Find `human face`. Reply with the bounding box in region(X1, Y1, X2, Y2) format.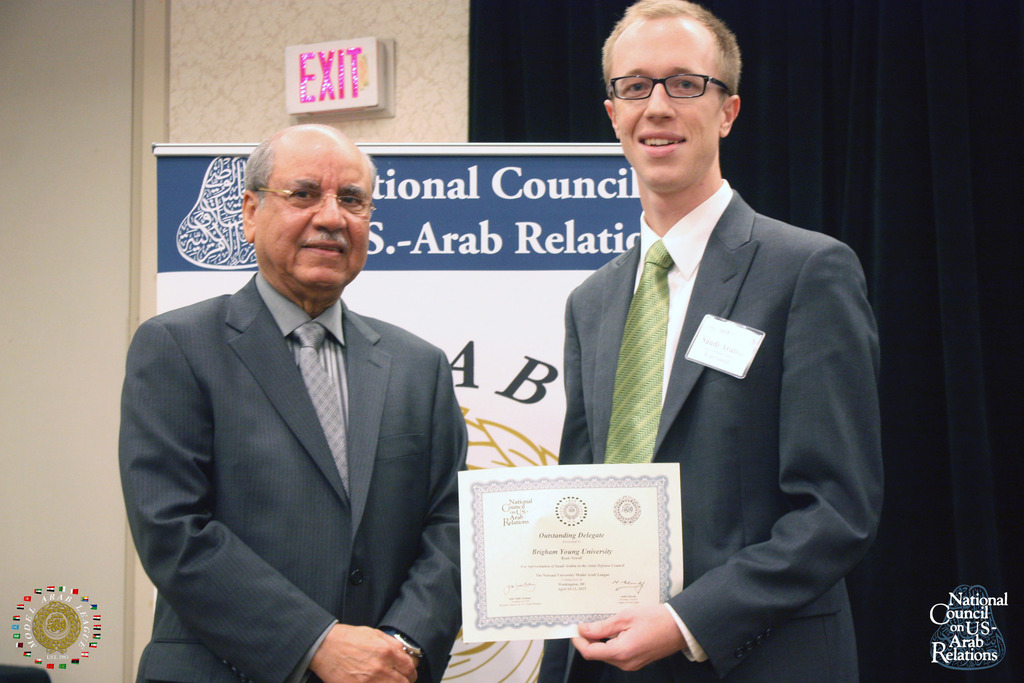
region(255, 138, 372, 297).
